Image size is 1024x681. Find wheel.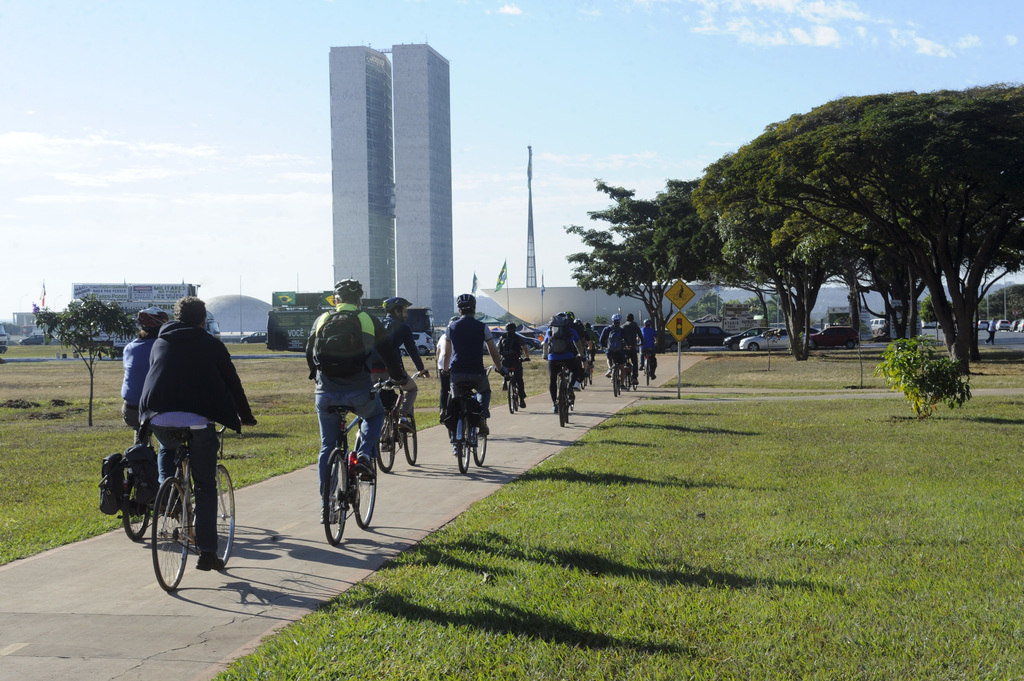
crop(459, 423, 474, 473).
